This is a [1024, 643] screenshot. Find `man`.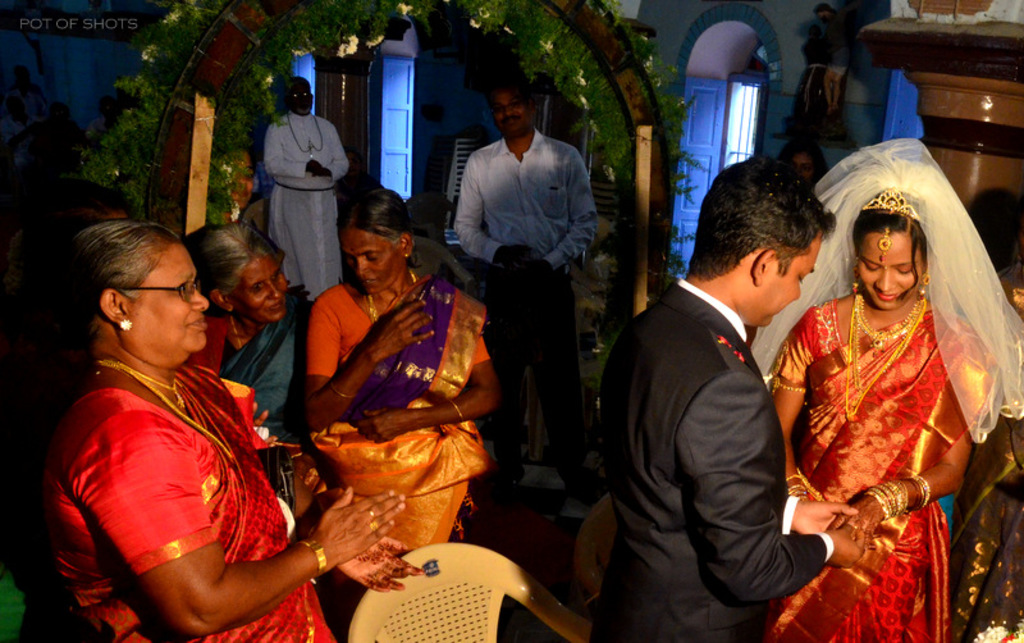
Bounding box: {"x1": 262, "y1": 76, "x2": 349, "y2": 306}.
